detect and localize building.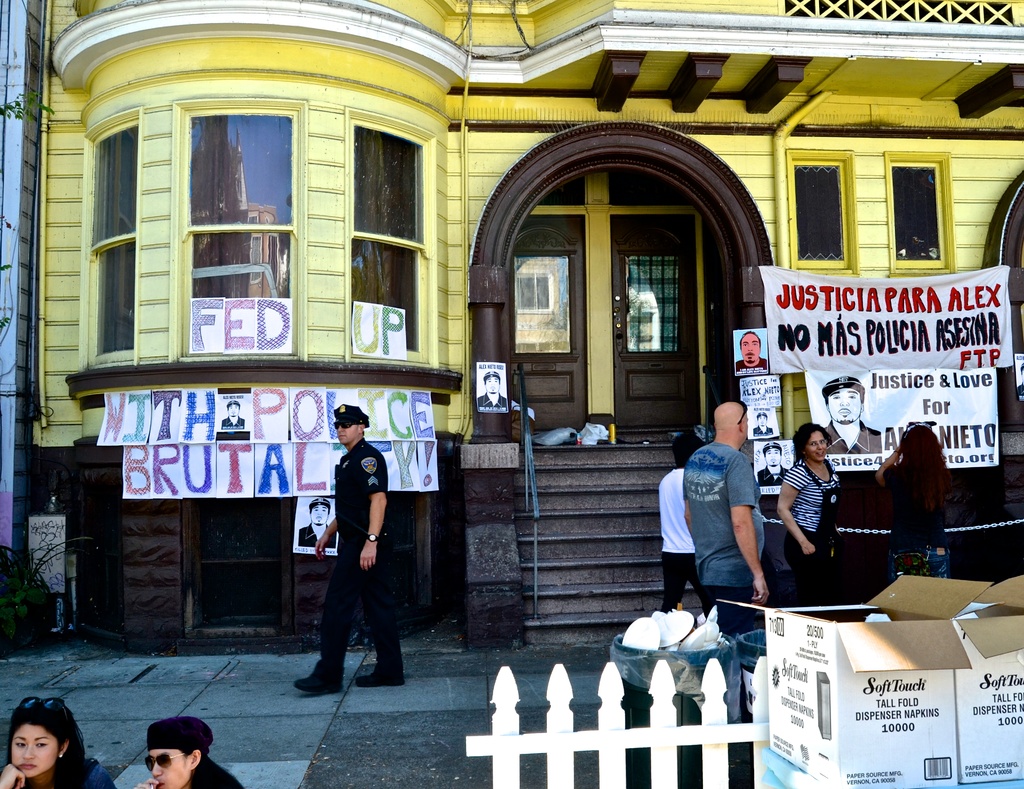
Localized at 0 0 45 569.
